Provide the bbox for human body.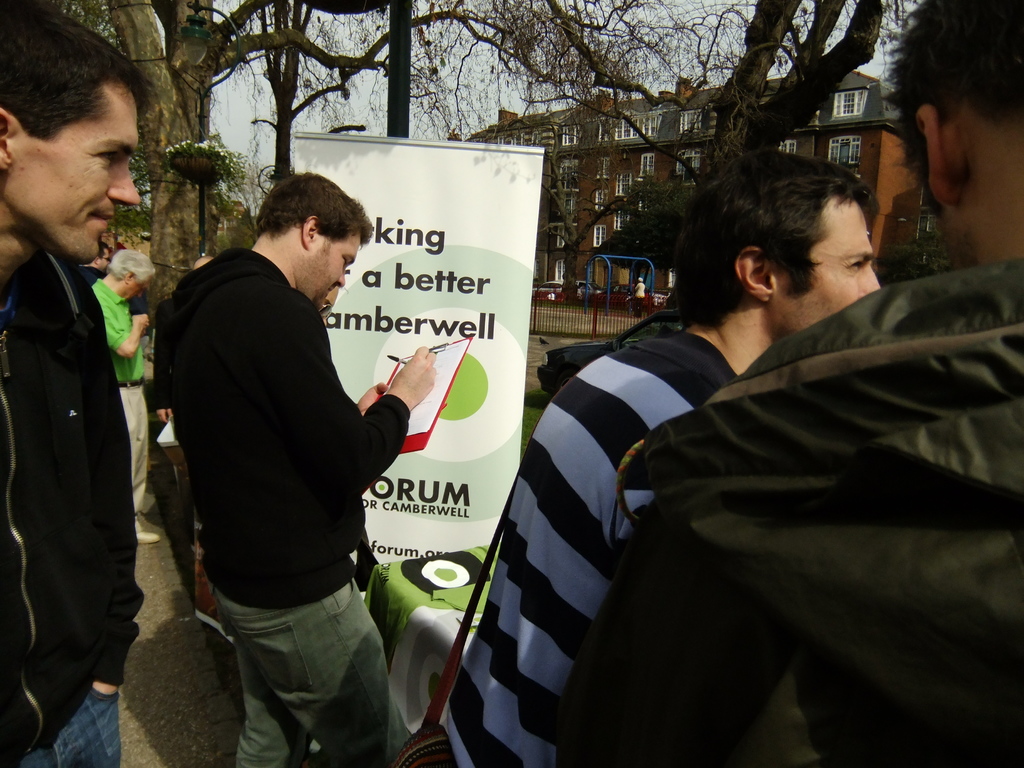
Rect(149, 241, 440, 767).
